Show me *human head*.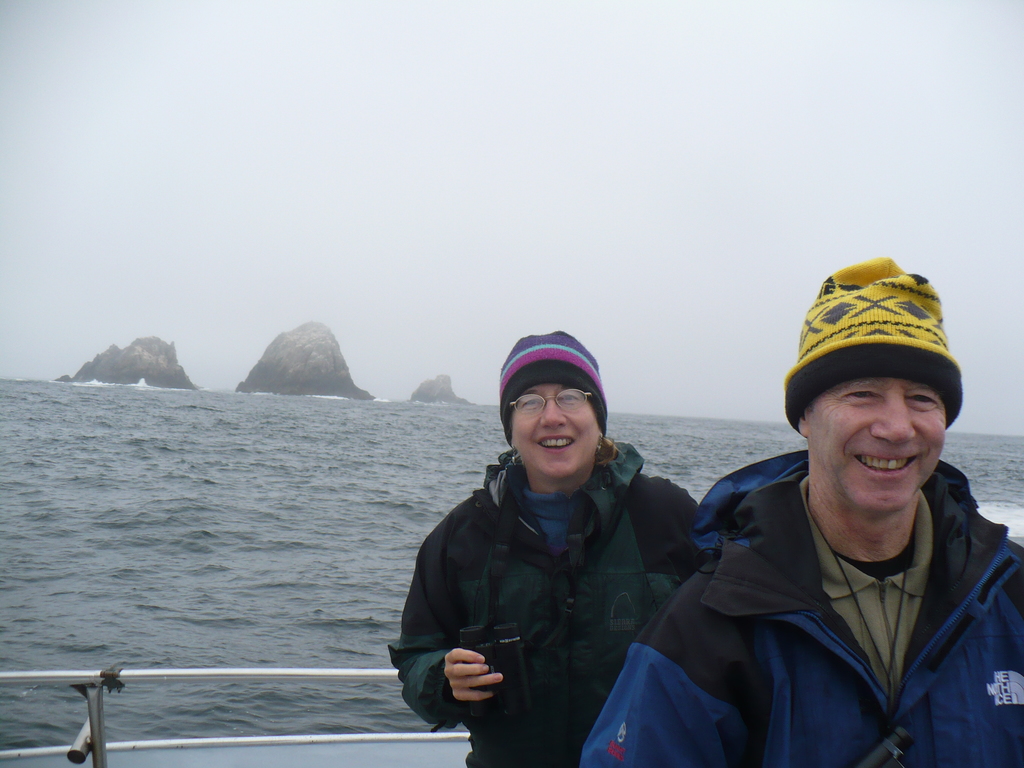
*human head* is here: 785 284 958 515.
